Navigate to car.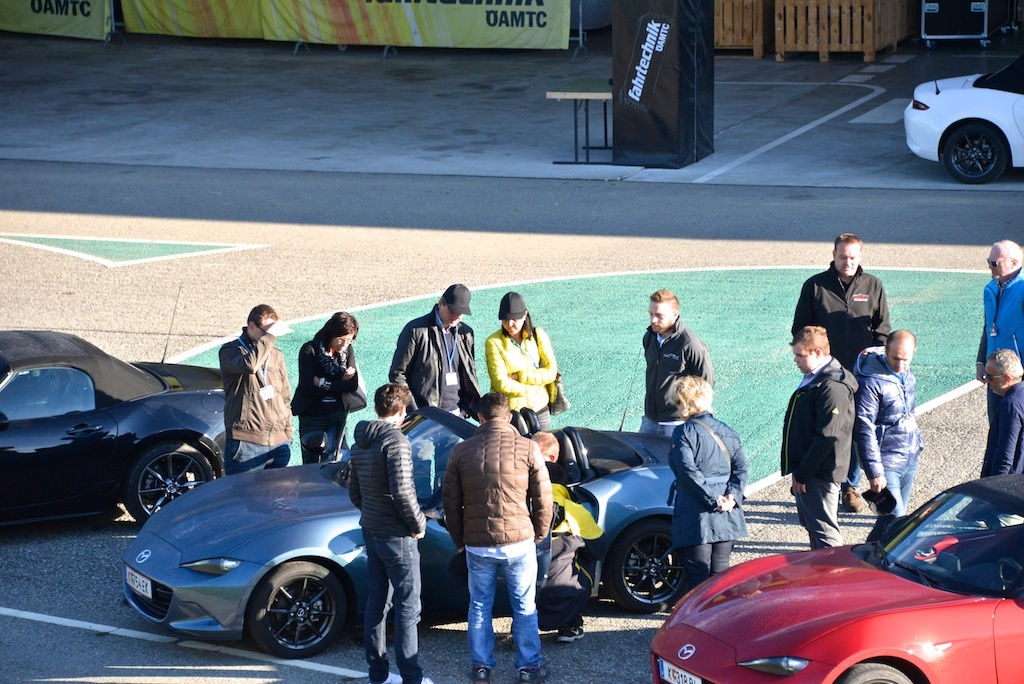
Navigation target: bbox=[650, 471, 1023, 683].
